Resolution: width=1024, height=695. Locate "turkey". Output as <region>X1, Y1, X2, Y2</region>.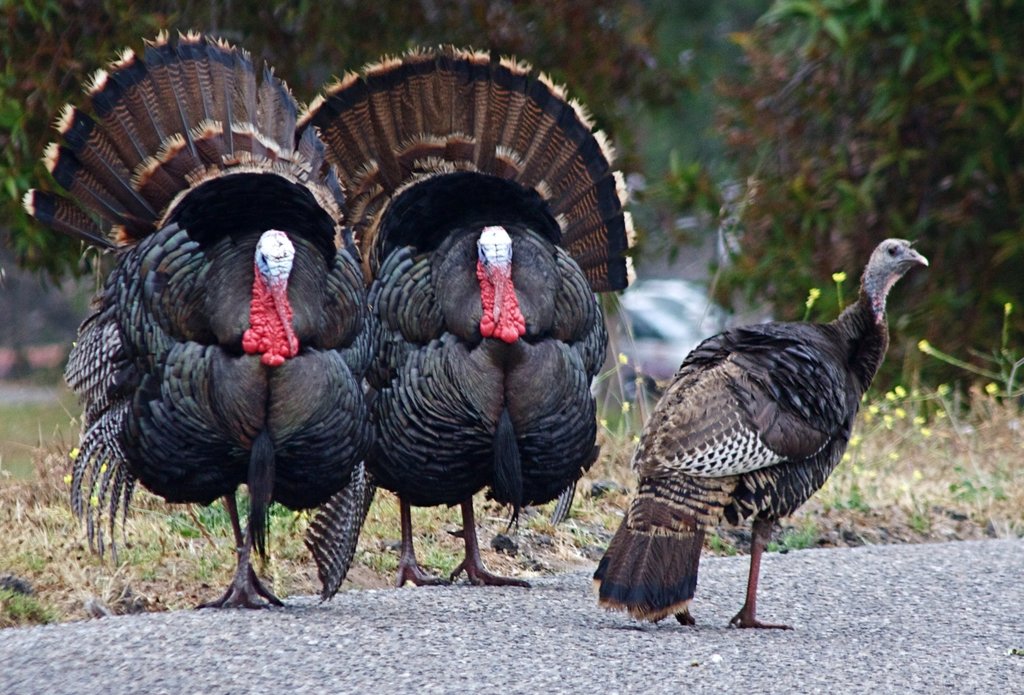
<region>291, 37, 639, 588</region>.
